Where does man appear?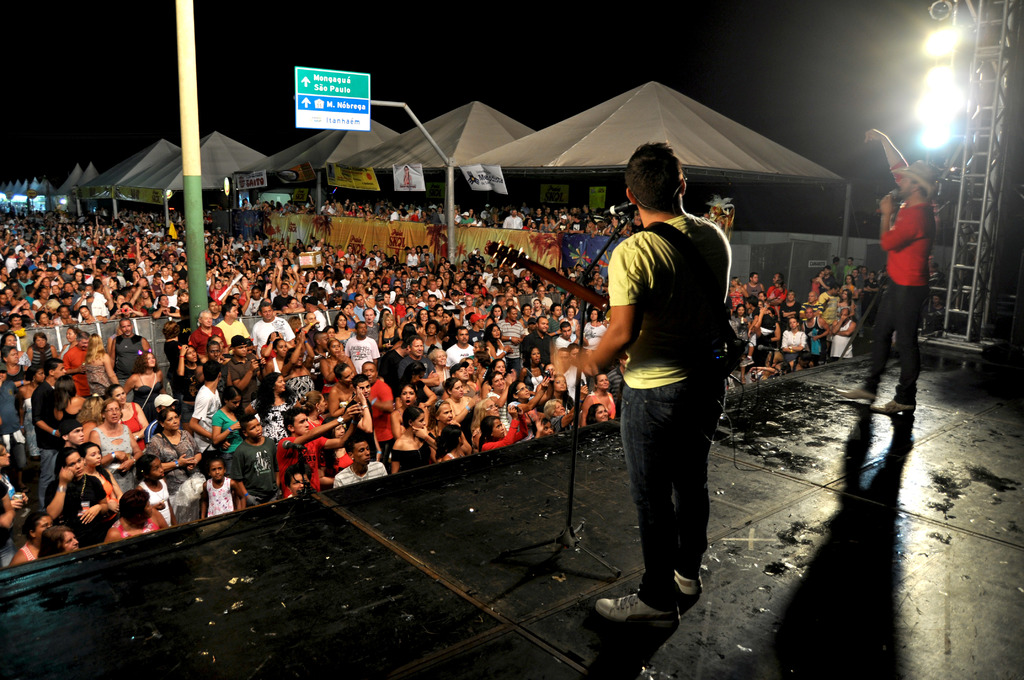
Appears at detection(187, 307, 231, 359).
